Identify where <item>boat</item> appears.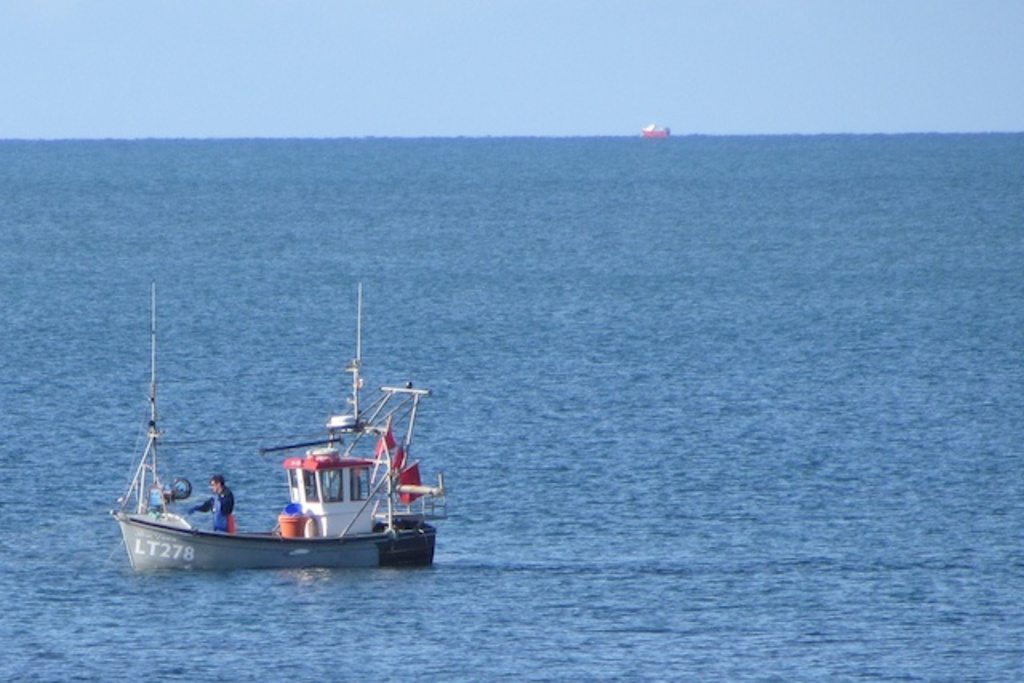
Appears at select_region(102, 290, 446, 593).
